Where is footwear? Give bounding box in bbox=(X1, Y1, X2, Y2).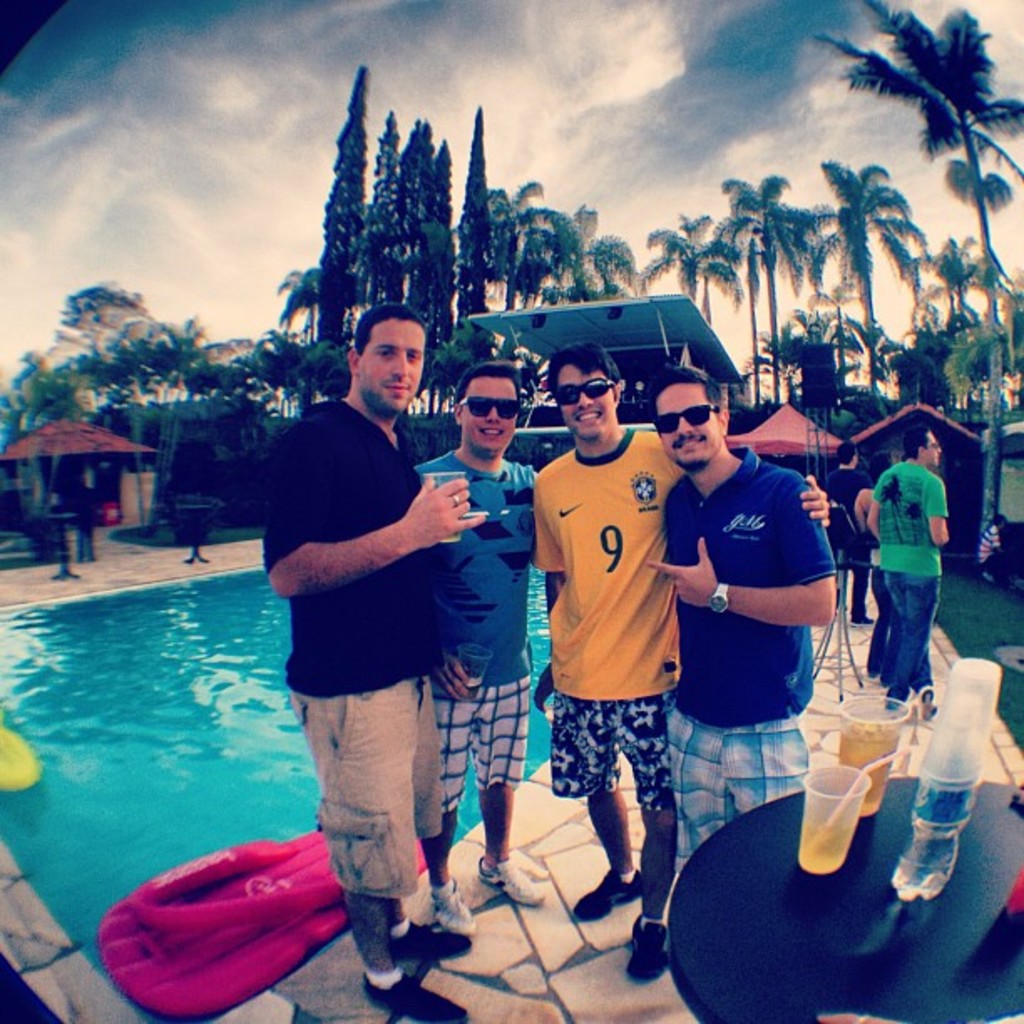
bbox=(477, 838, 554, 900).
